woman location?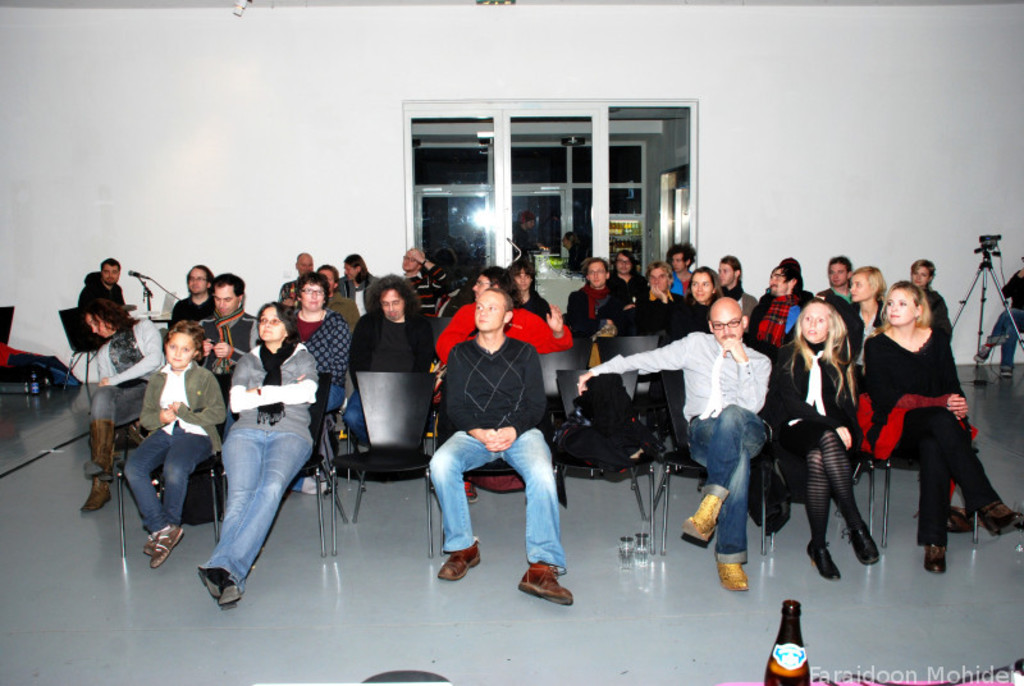
<region>754, 306, 884, 581</region>
